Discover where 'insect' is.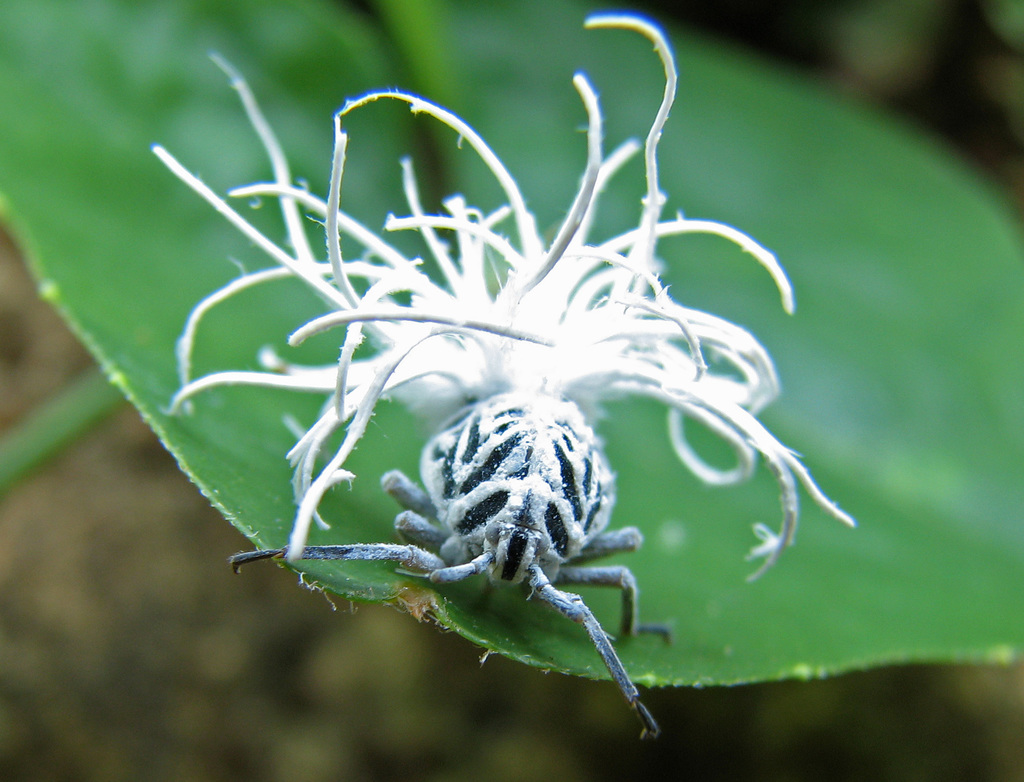
Discovered at bbox(147, 15, 853, 744).
